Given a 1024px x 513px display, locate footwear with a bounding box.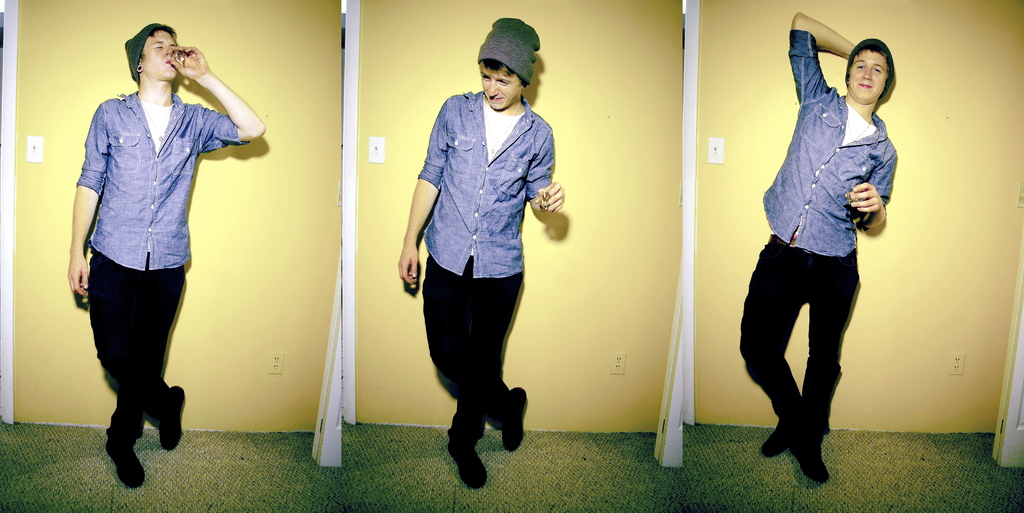
Located: 500:388:533:456.
